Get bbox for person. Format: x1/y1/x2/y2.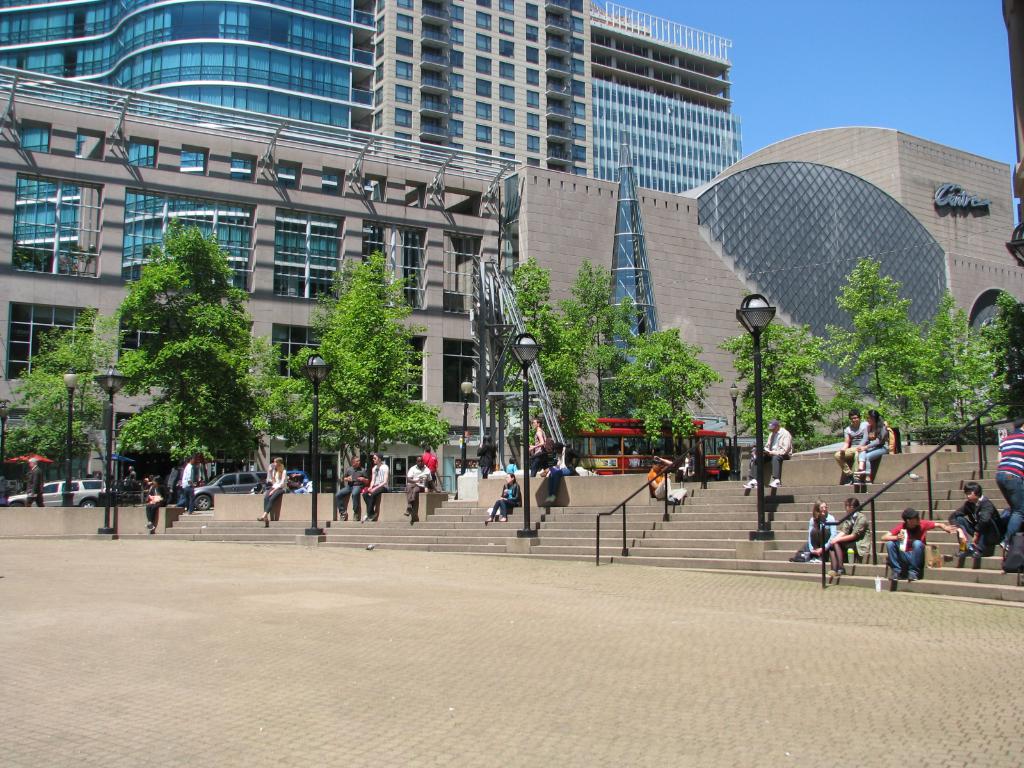
173/456/195/512.
